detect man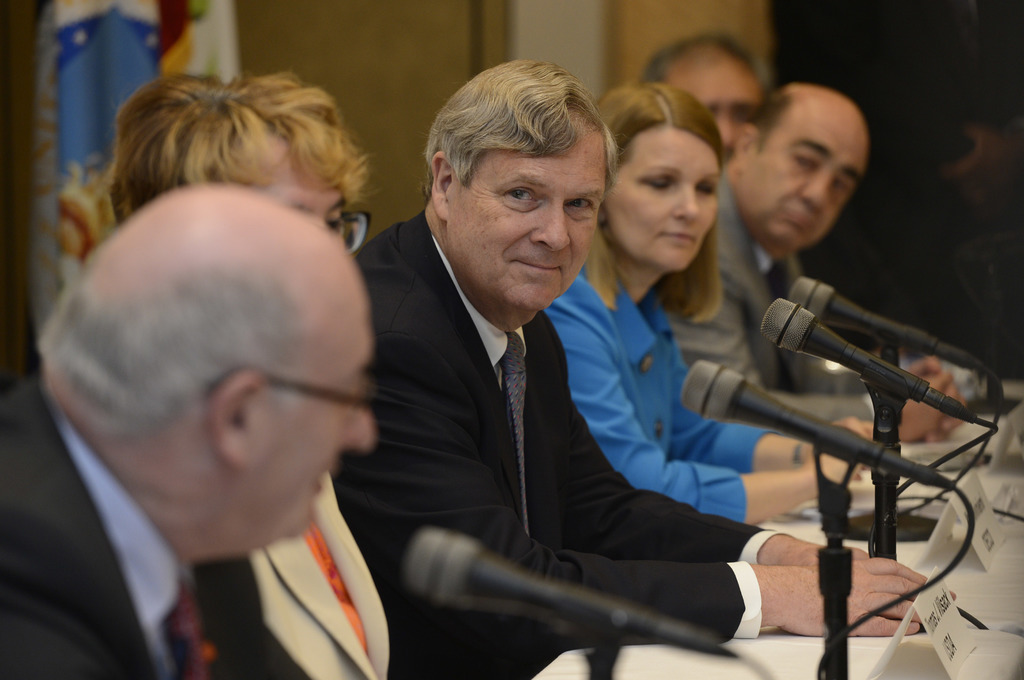
BBox(649, 80, 970, 463)
